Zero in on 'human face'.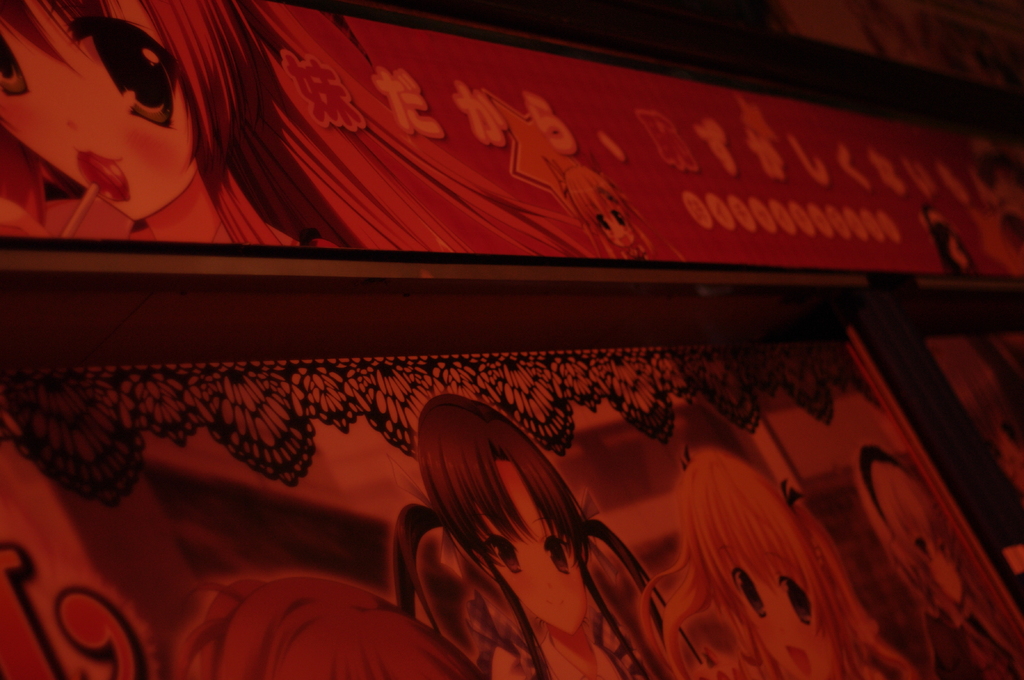
Zeroed in: <box>592,198,631,245</box>.
